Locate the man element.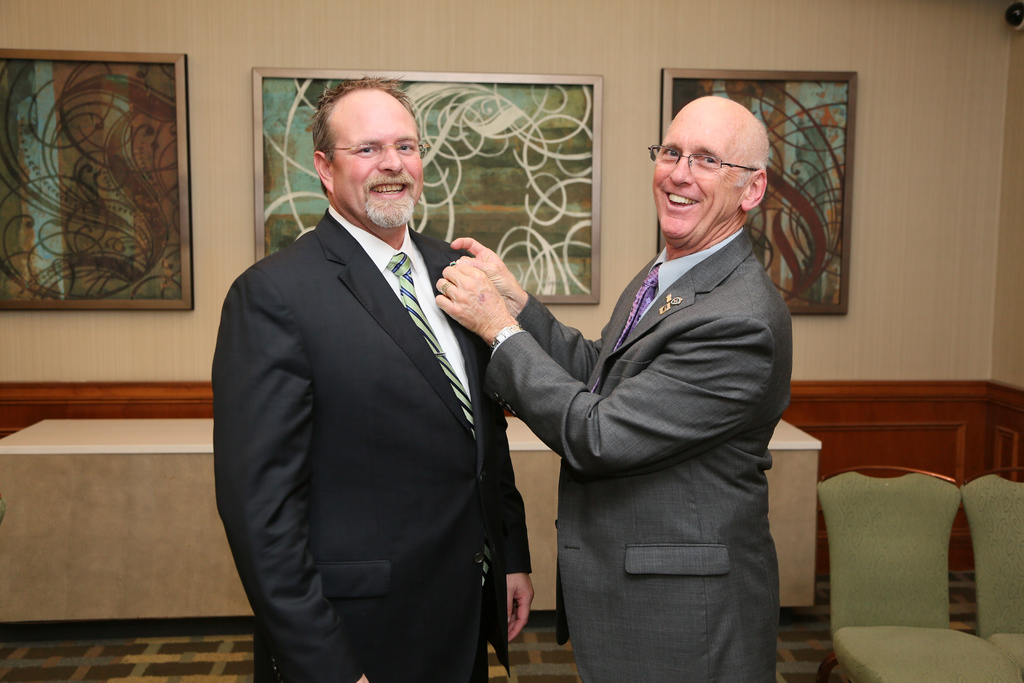
Element bbox: box(212, 70, 536, 682).
